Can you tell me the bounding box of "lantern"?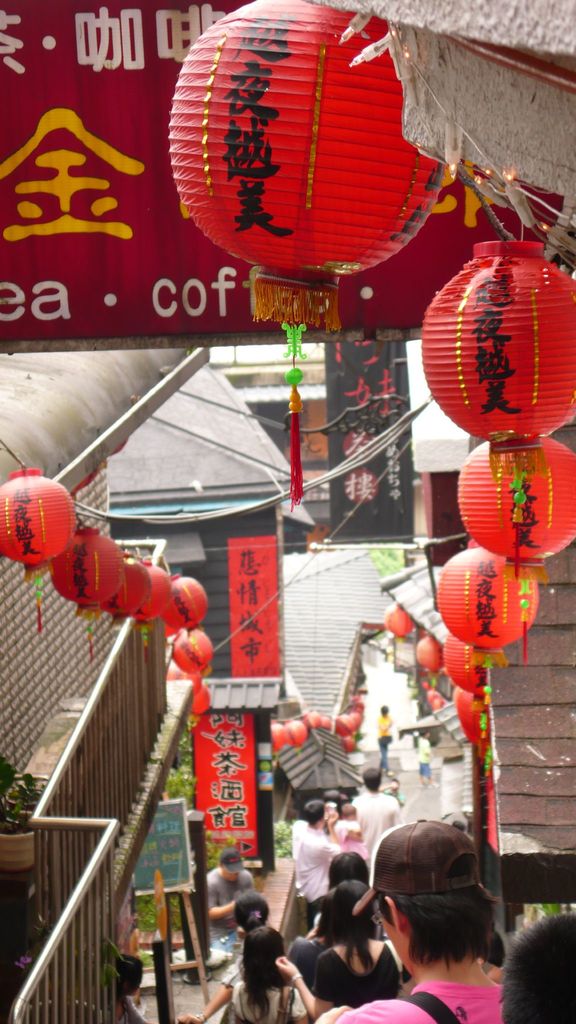
172/0/444/510.
